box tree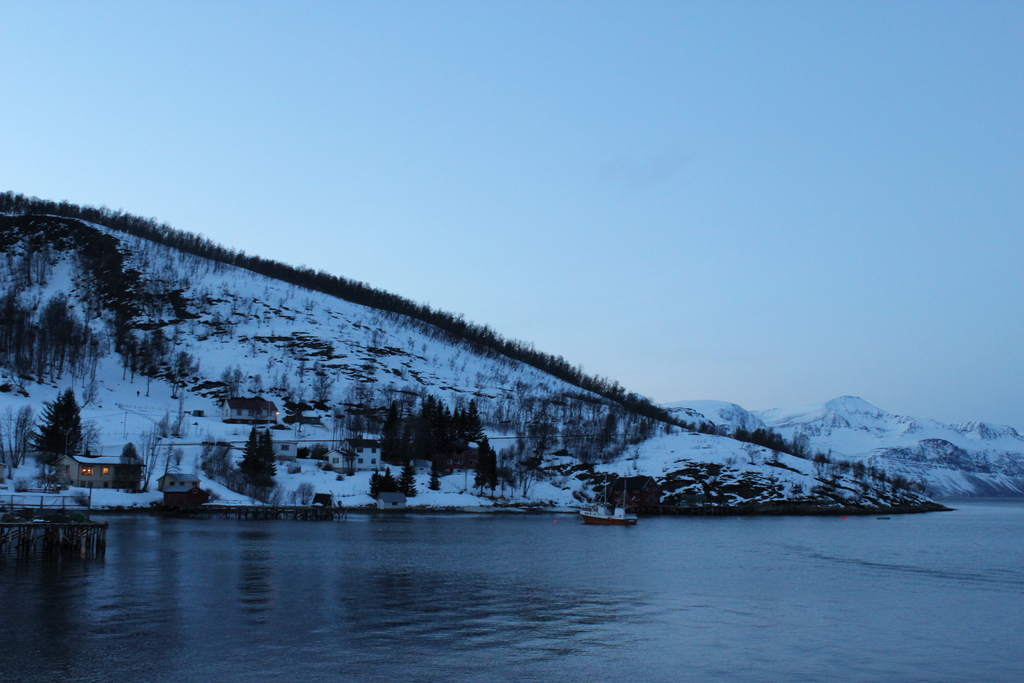
403, 461, 417, 497
